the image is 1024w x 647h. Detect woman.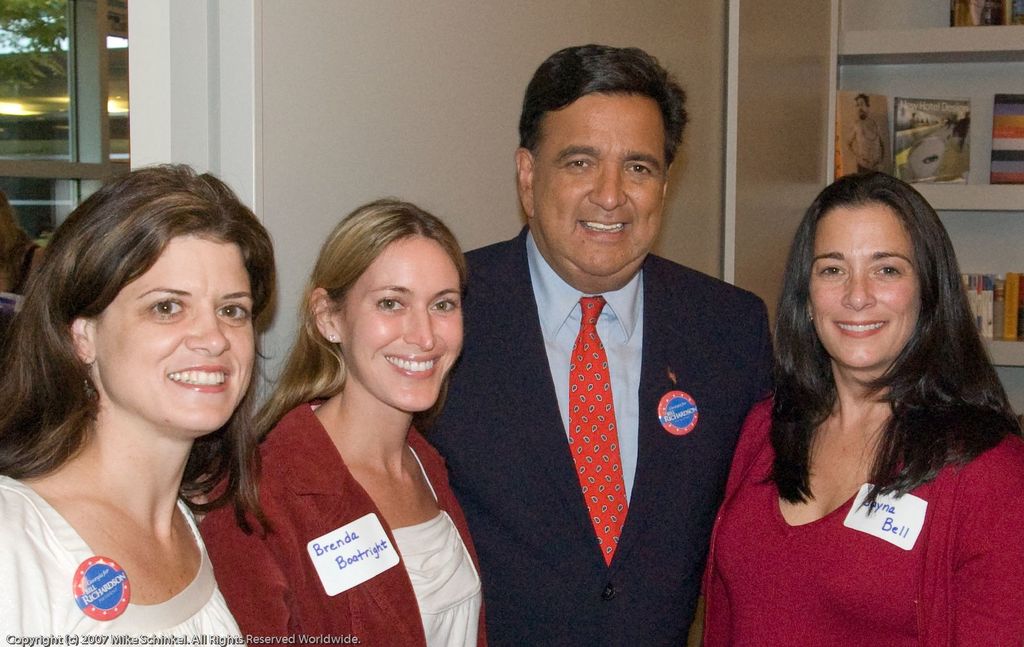
Detection: locate(0, 160, 273, 646).
